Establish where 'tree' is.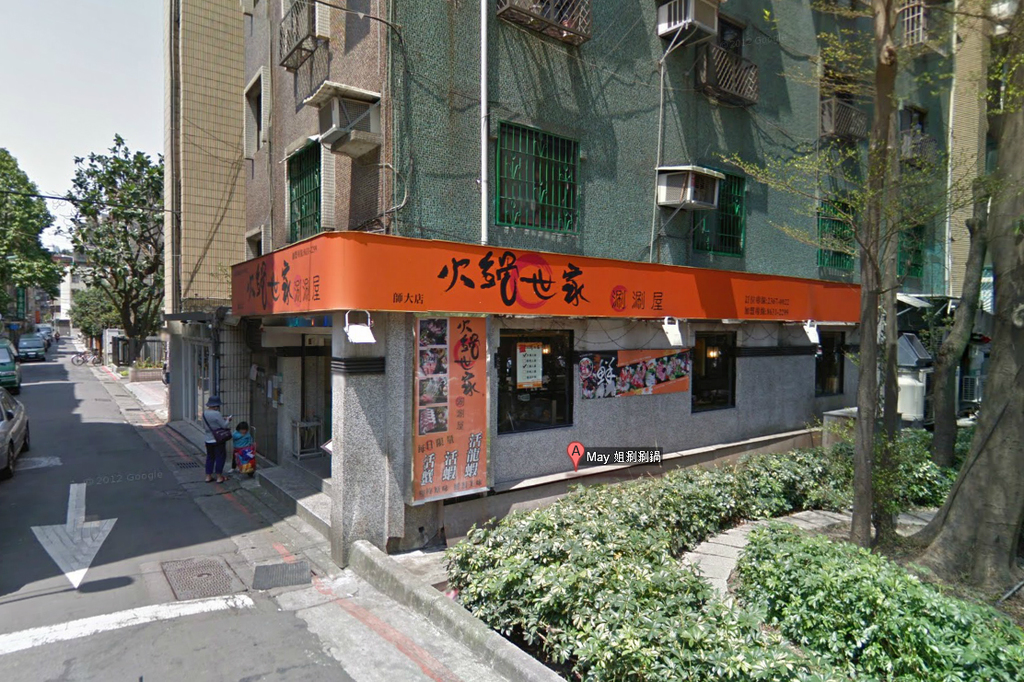
Established at 48 119 162 358.
